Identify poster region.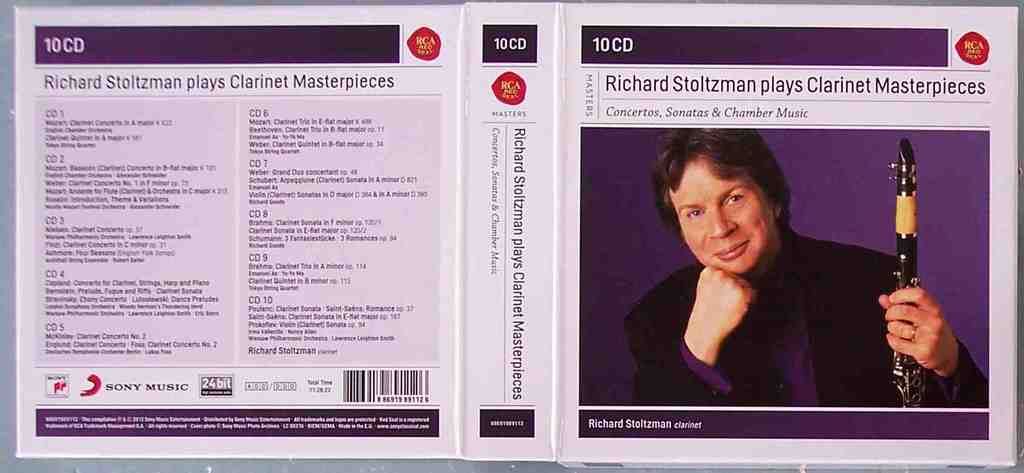
Region: 0 0 1023 472.
